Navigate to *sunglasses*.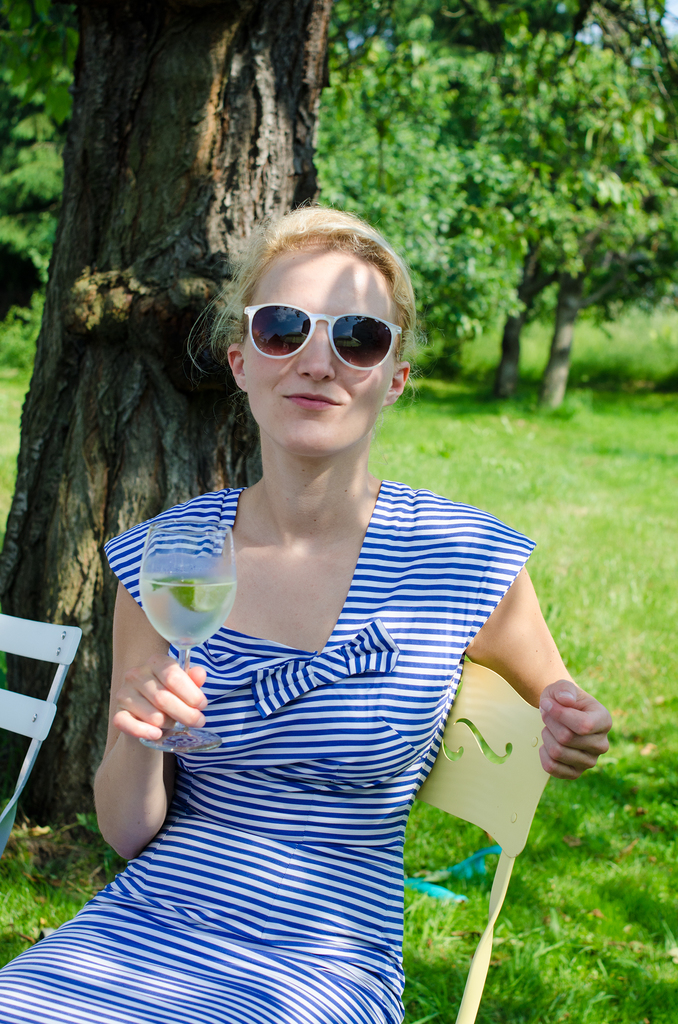
Navigation target: <region>247, 305, 405, 367</region>.
